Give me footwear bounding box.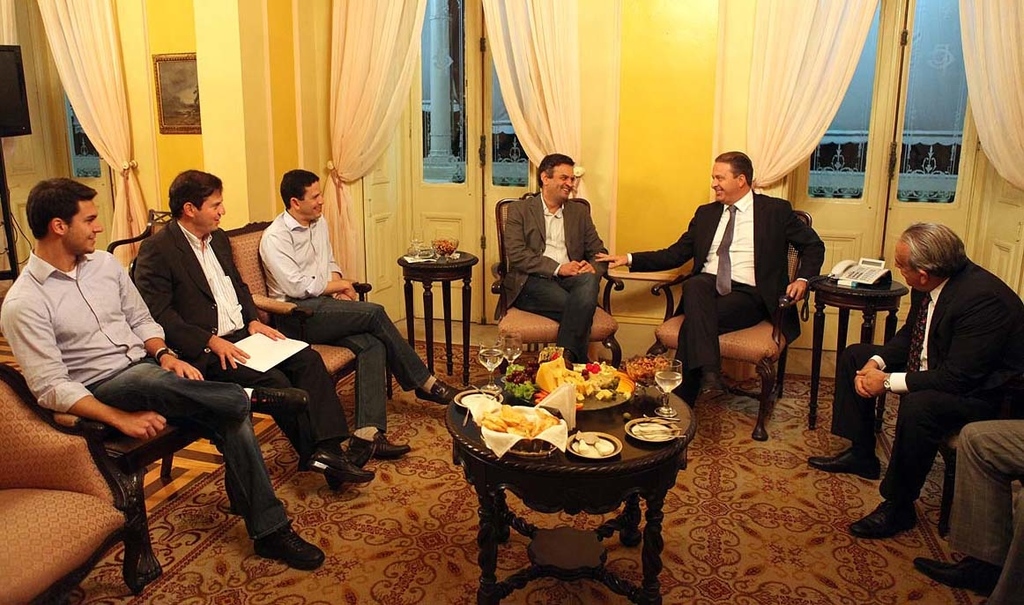
249 387 312 415.
